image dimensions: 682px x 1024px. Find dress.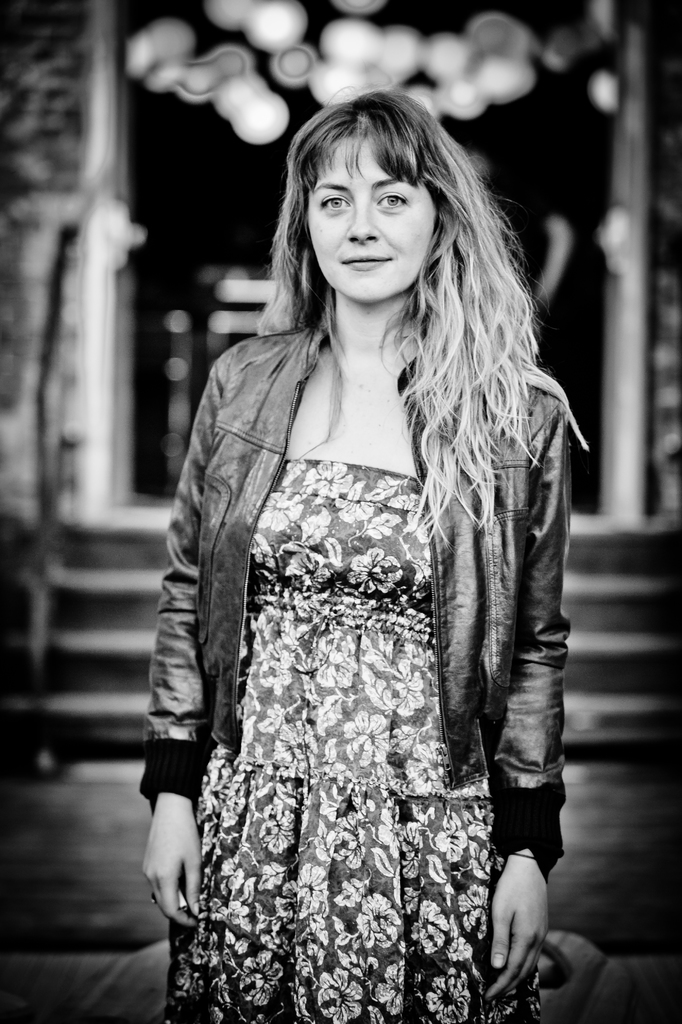
169:454:545:1023.
